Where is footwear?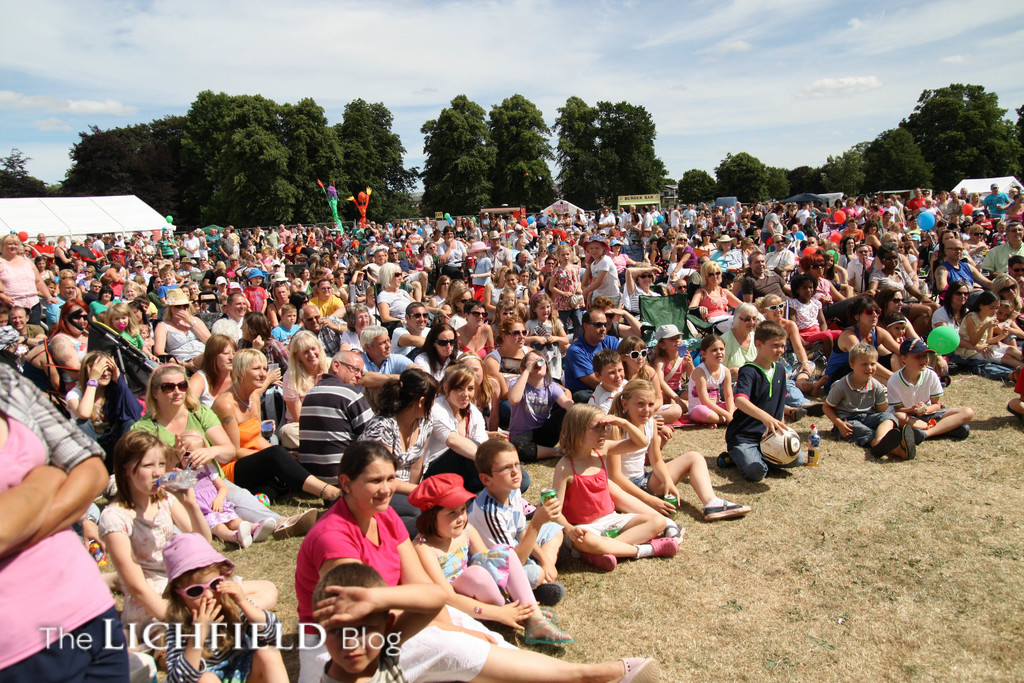
bbox=(580, 554, 617, 571).
